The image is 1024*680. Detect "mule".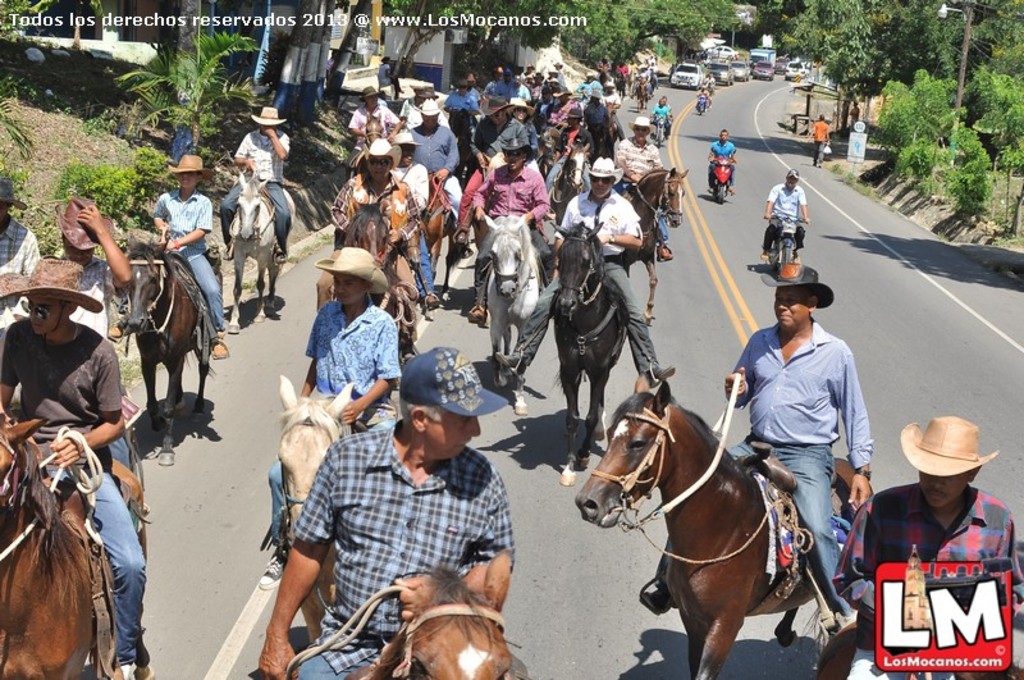
Detection: [x1=484, y1=215, x2=548, y2=403].
